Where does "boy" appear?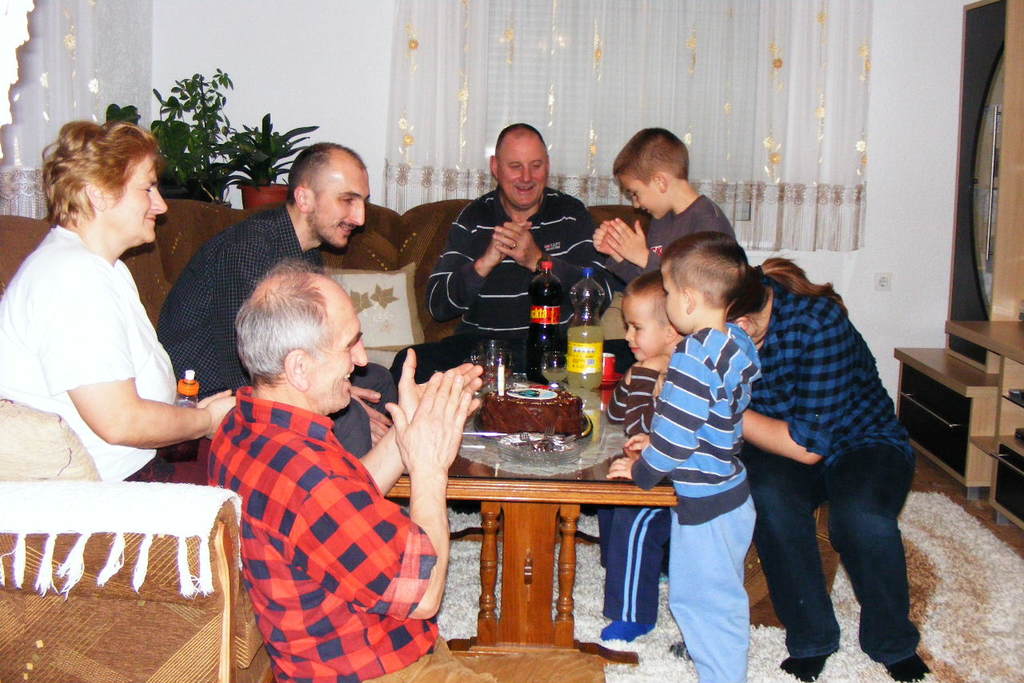
Appears at 591:119:751:273.
